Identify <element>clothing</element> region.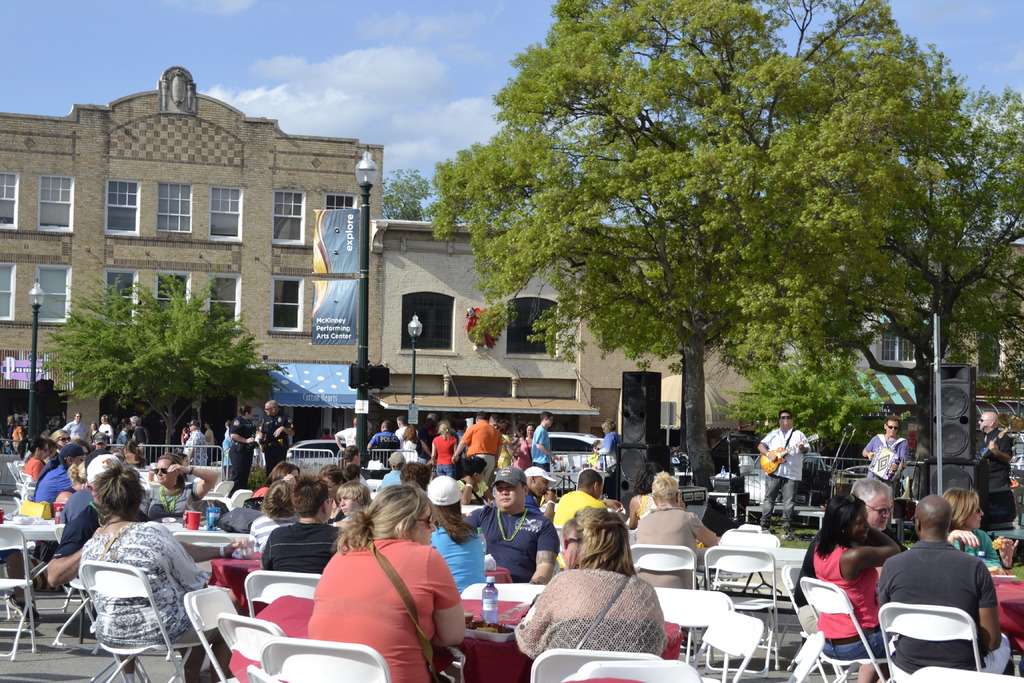
Region: 636, 508, 706, 583.
